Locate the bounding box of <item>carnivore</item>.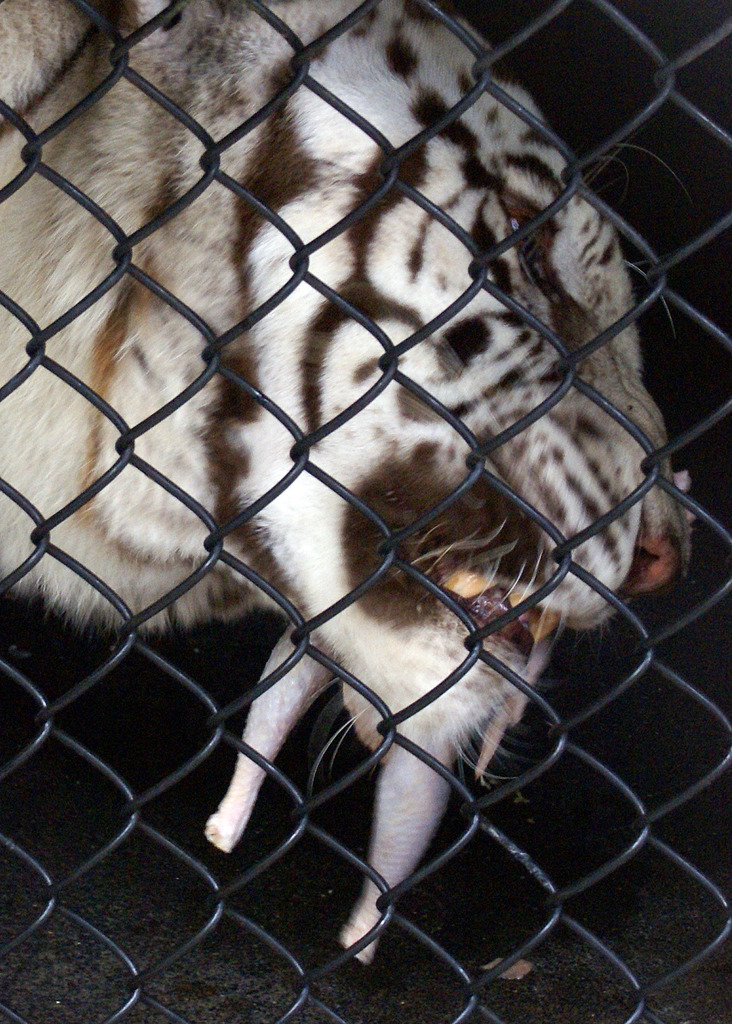
Bounding box: {"x1": 113, "y1": 0, "x2": 697, "y2": 1018}.
